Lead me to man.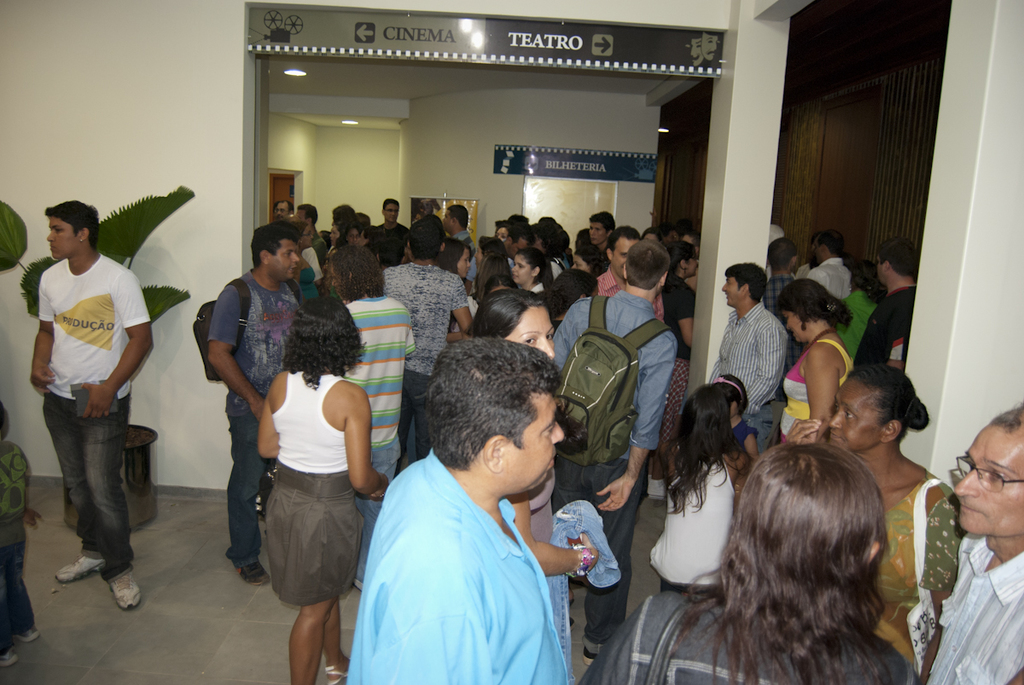
Lead to <region>340, 302, 598, 684</region>.
